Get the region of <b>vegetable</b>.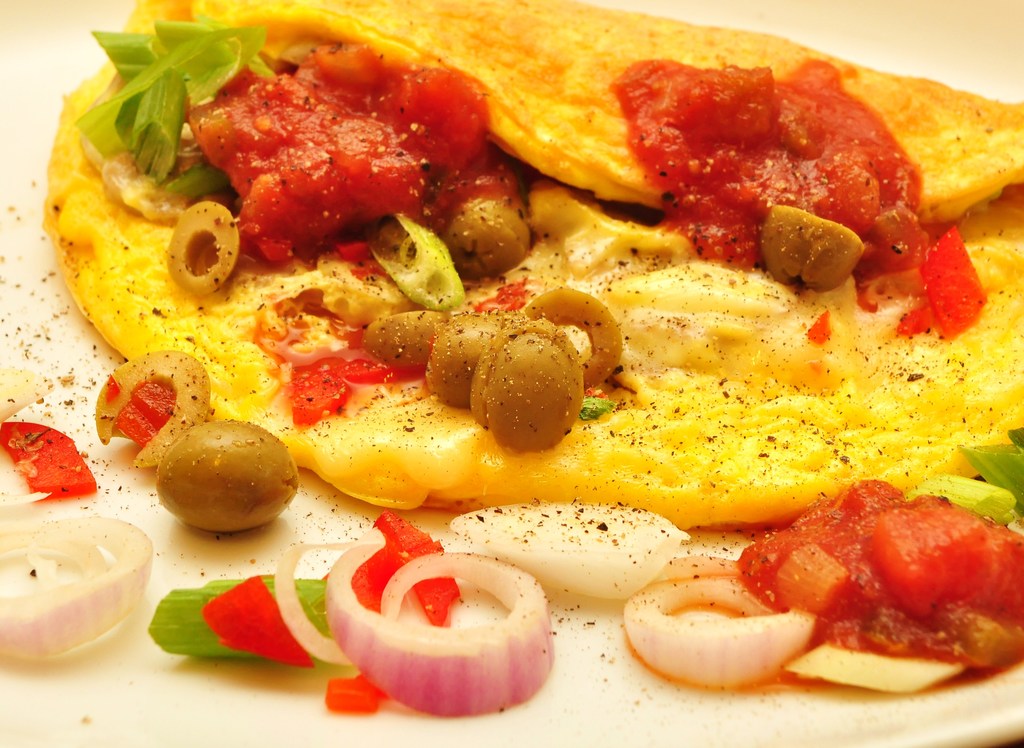
bbox=(0, 366, 39, 425).
